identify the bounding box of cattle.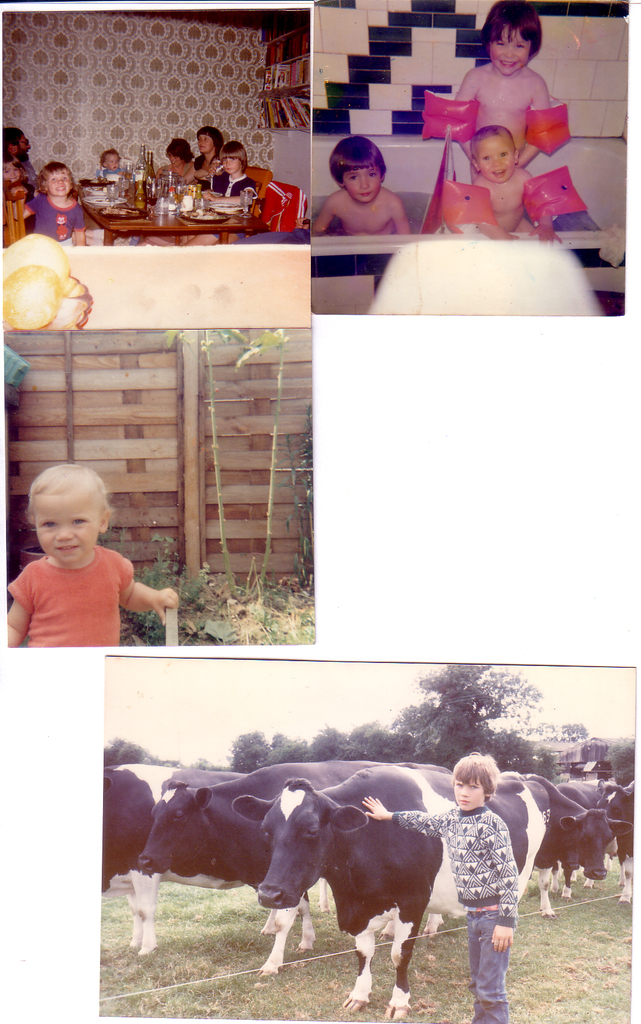
region(103, 756, 287, 947).
